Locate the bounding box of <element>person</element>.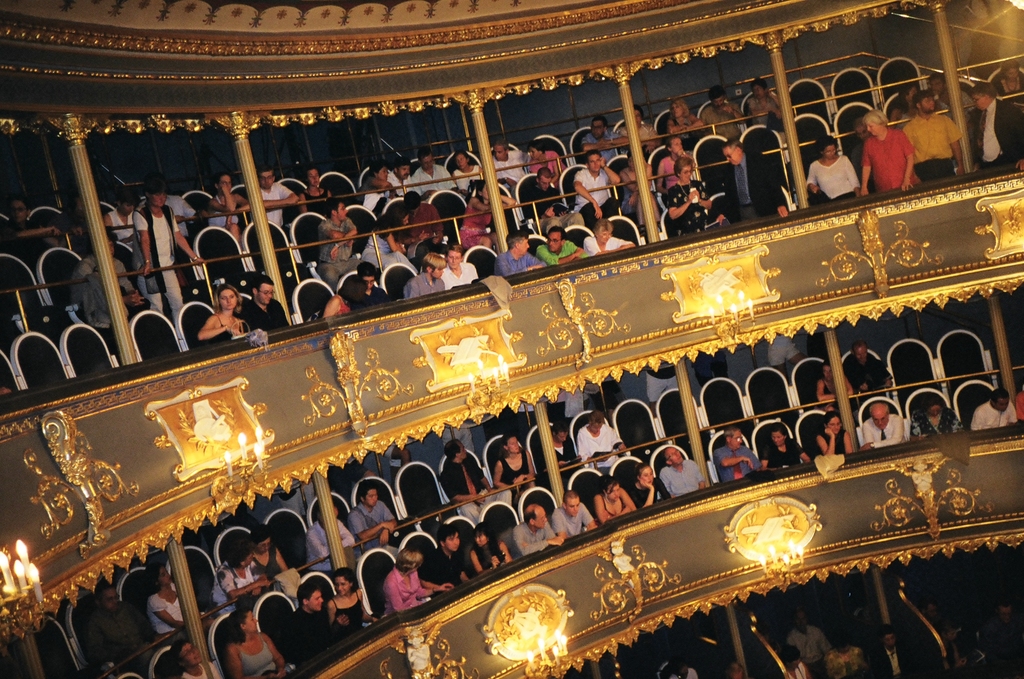
Bounding box: 806:132:863:203.
